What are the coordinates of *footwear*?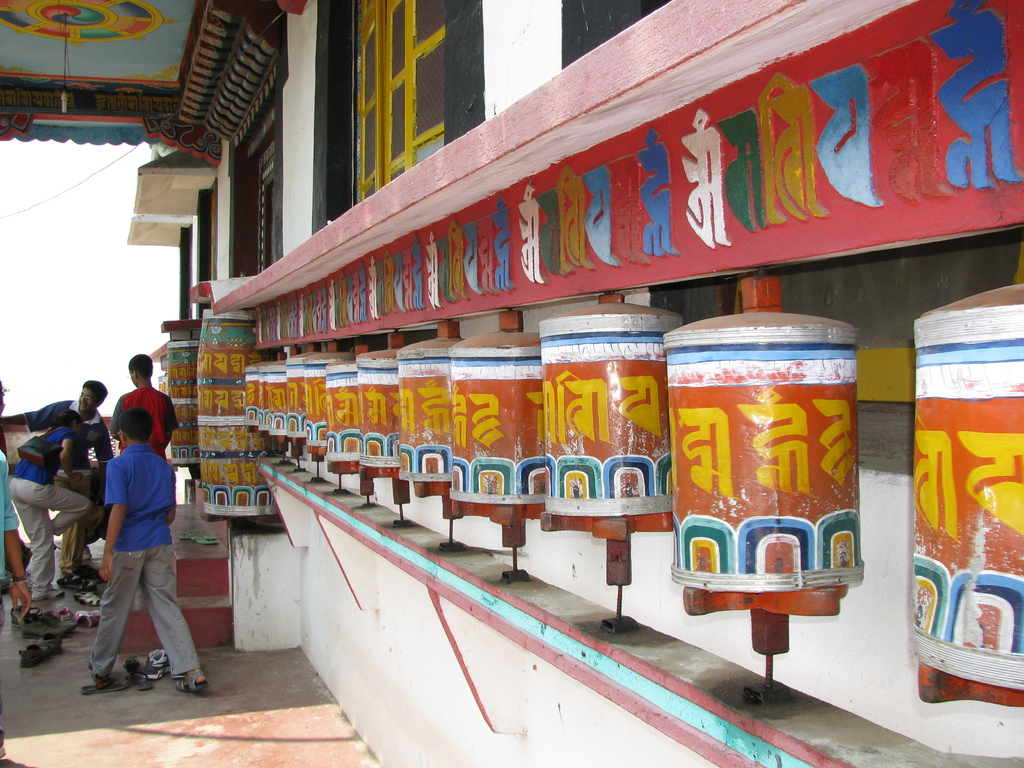
region(54, 575, 76, 595).
